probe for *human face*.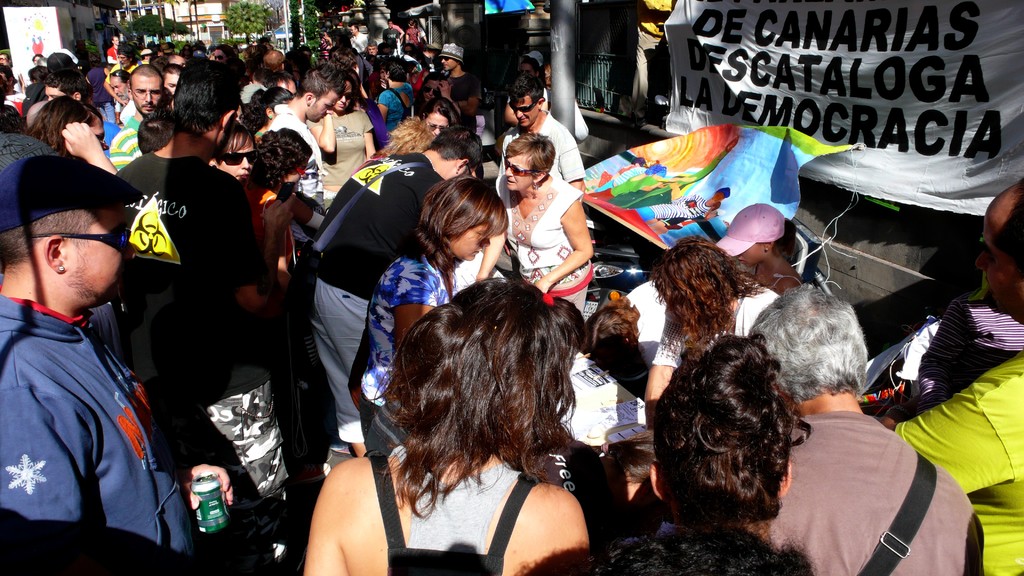
Probe result: {"left": 509, "top": 151, "right": 535, "bottom": 191}.
